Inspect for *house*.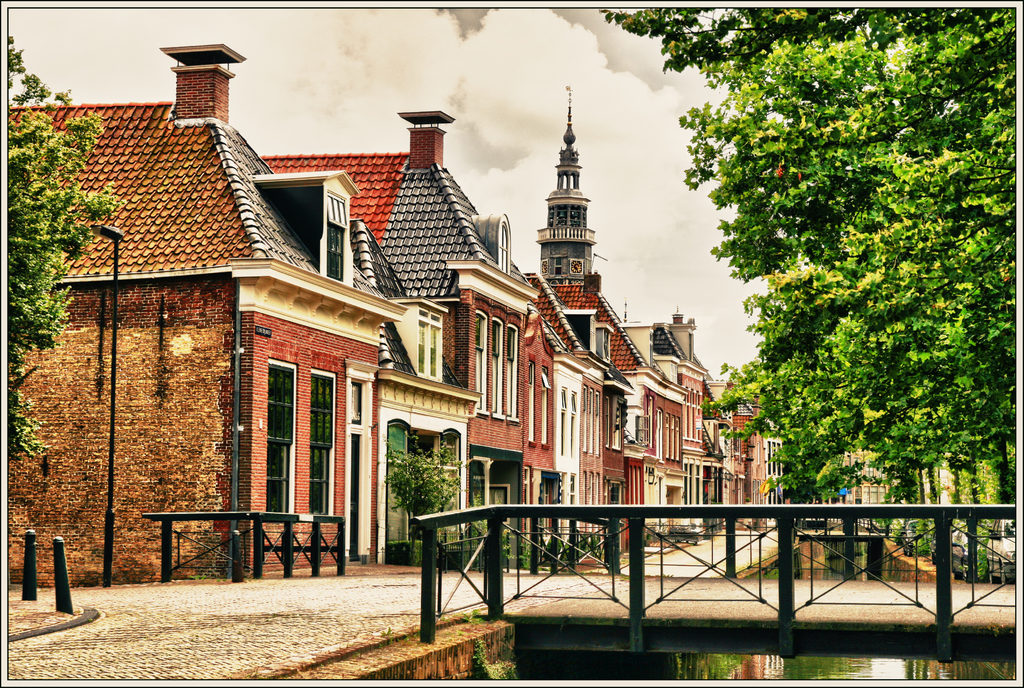
Inspection: 616 306 718 536.
